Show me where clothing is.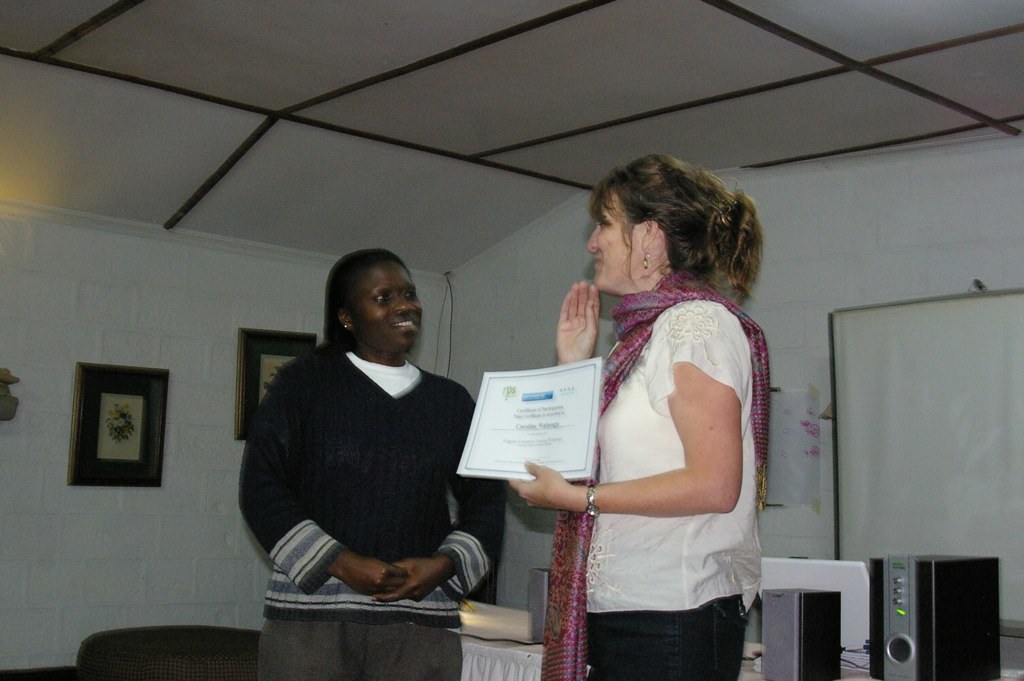
clothing is at (left=553, top=265, right=768, bottom=680).
